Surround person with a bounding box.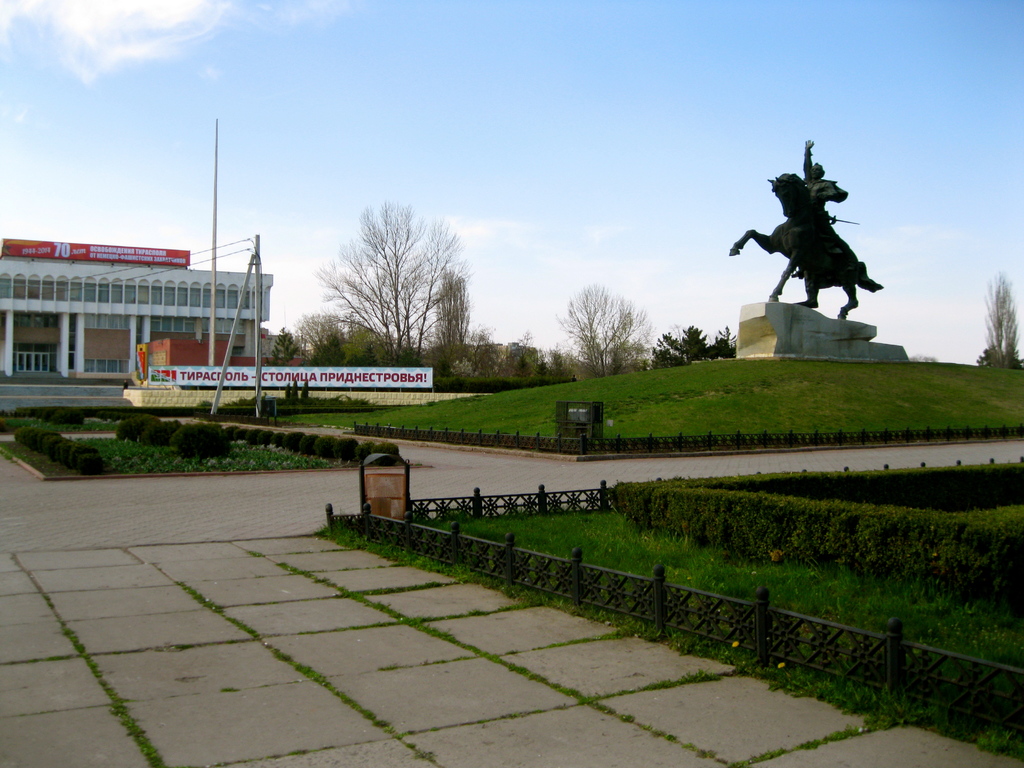
[x1=746, y1=136, x2=890, y2=351].
